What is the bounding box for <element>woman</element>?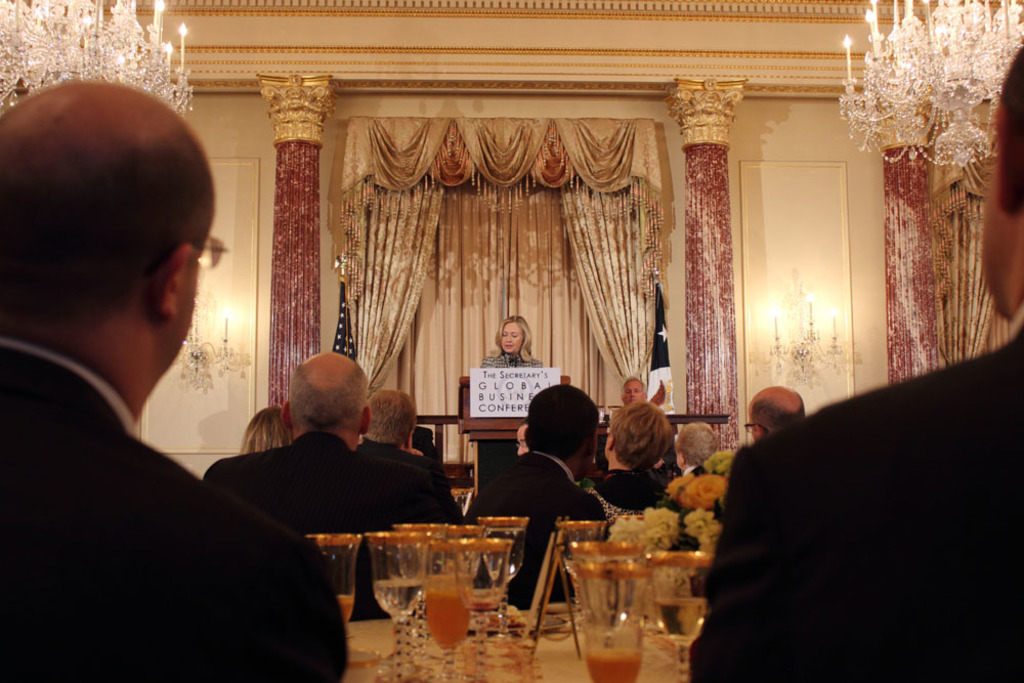
bbox=(606, 408, 691, 518).
